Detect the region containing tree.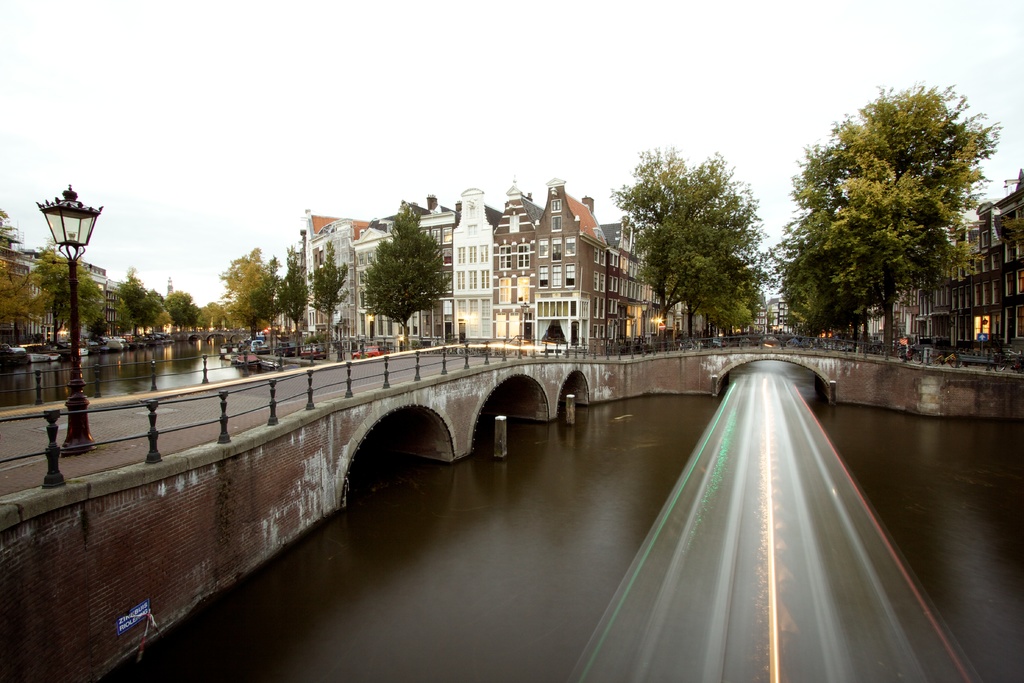
[x1=283, y1=239, x2=317, y2=353].
